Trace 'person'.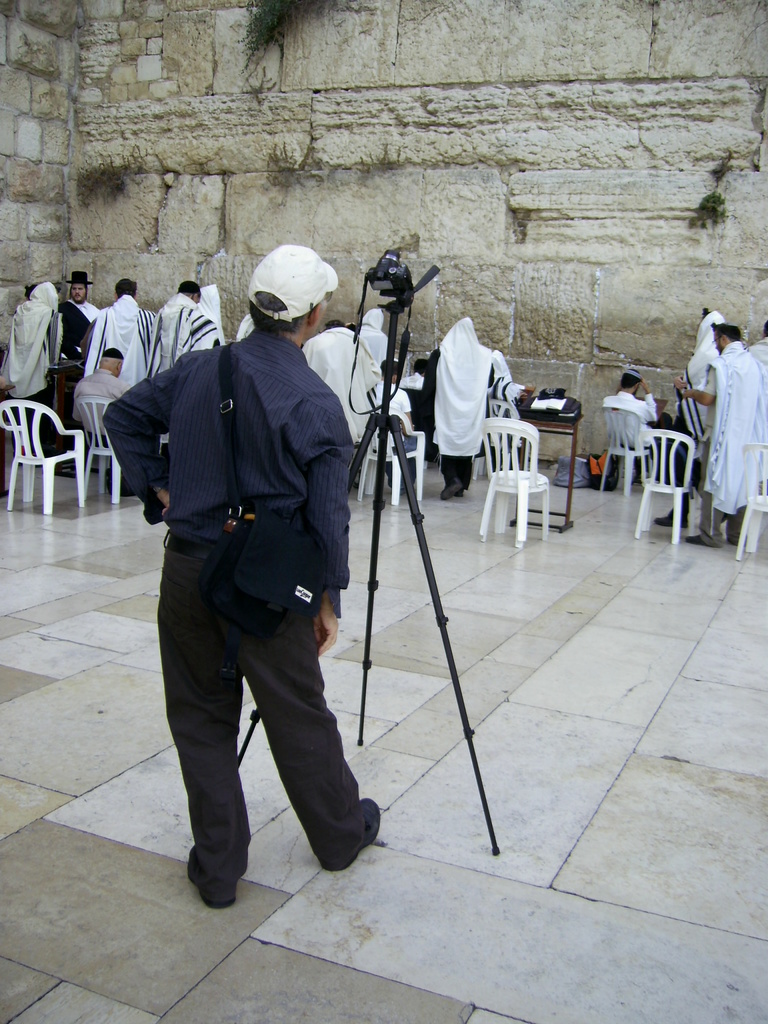
Traced to x1=432, y1=312, x2=518, y2=493.
